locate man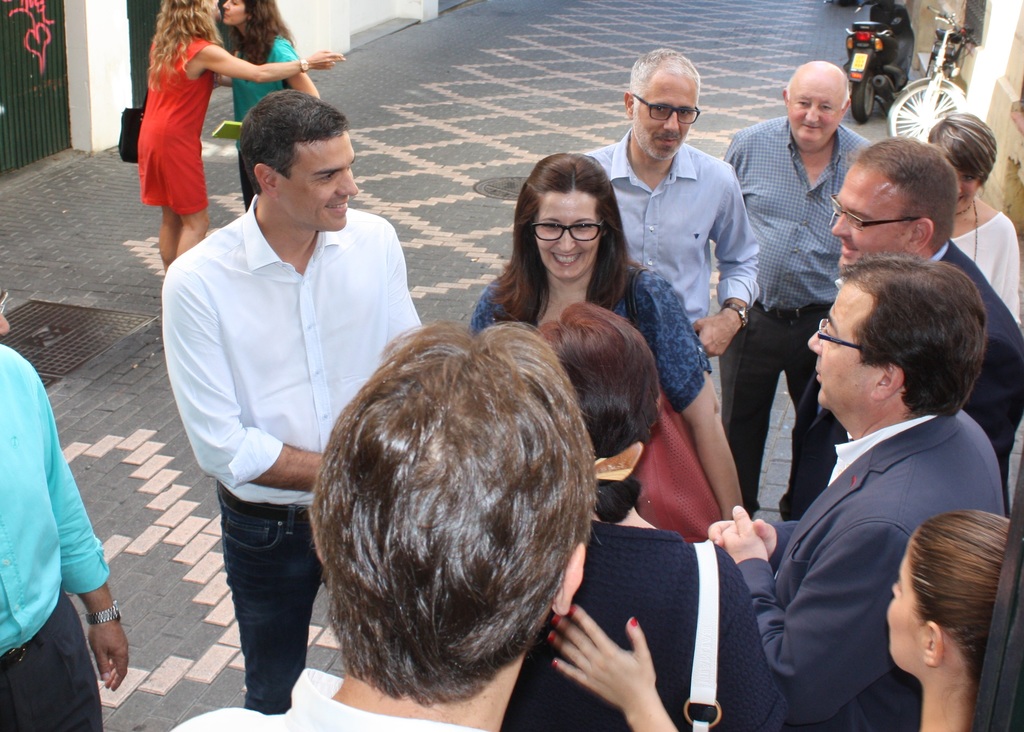
pyautogui.locateOnScreen(705, 248, 1009, 731)
